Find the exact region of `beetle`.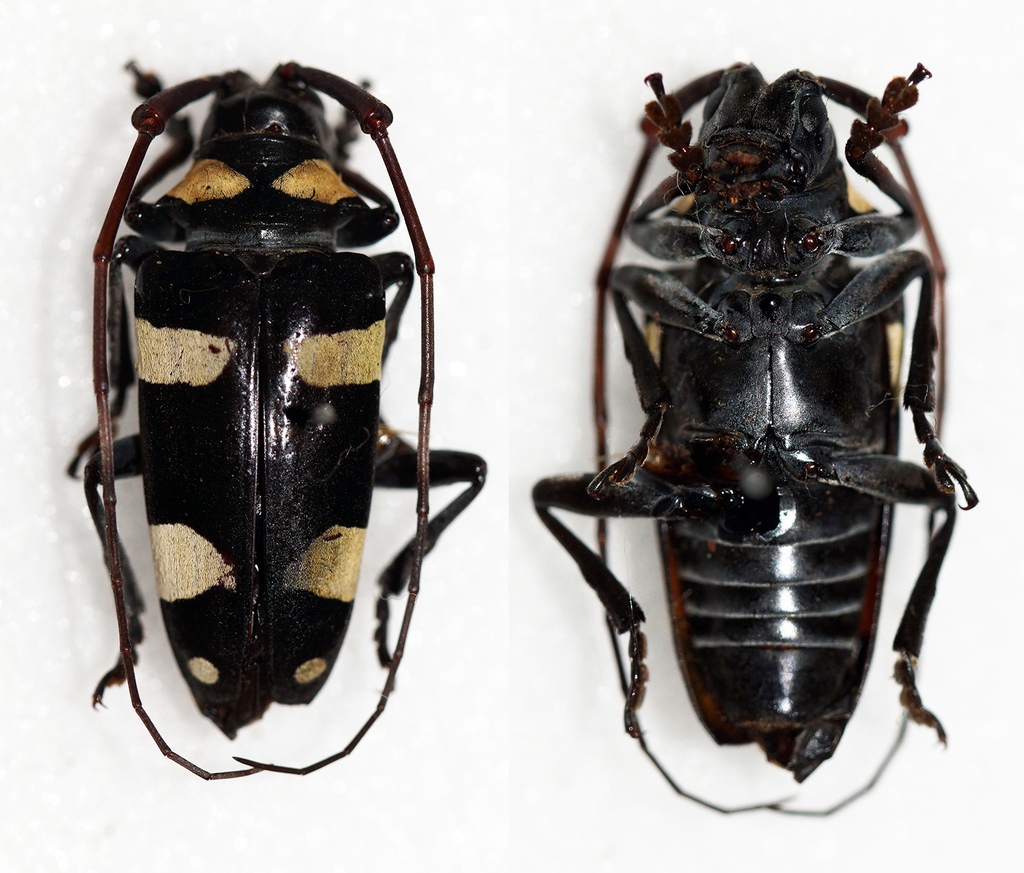
Exact region: select_region(525, 61, 982, 819).
